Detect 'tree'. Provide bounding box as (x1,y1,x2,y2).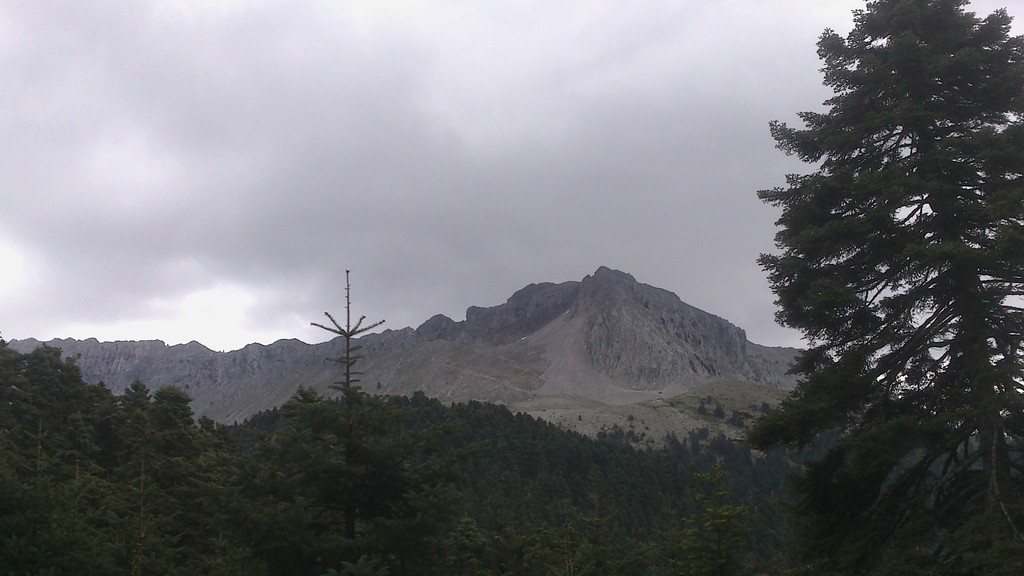
(748,0,1023,575).
